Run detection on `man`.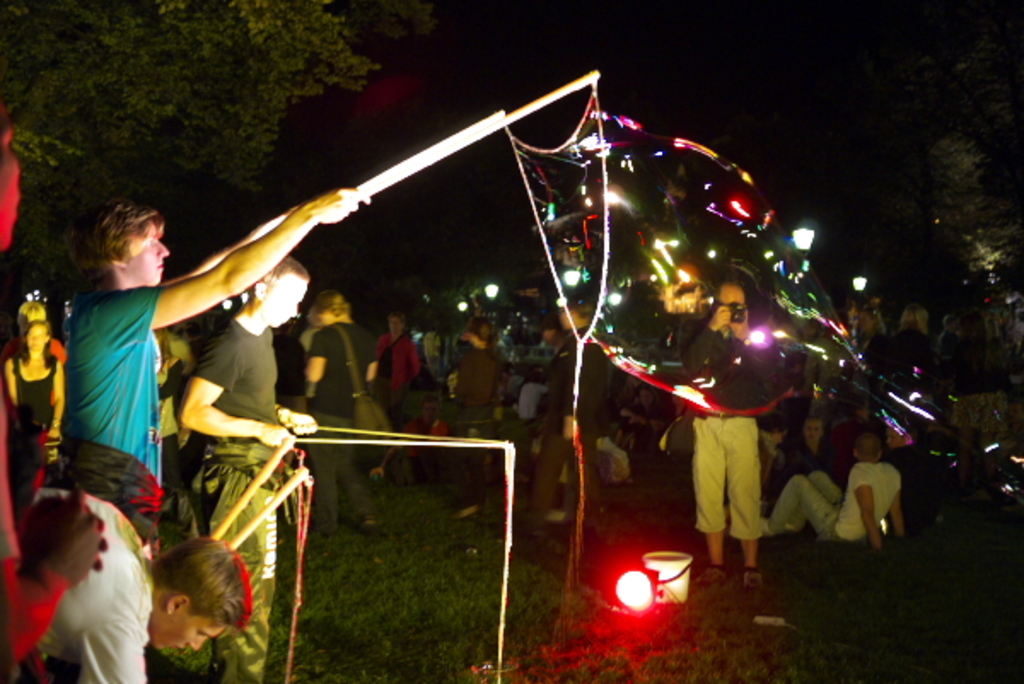
Result: region(362, 310, 425, 414).
